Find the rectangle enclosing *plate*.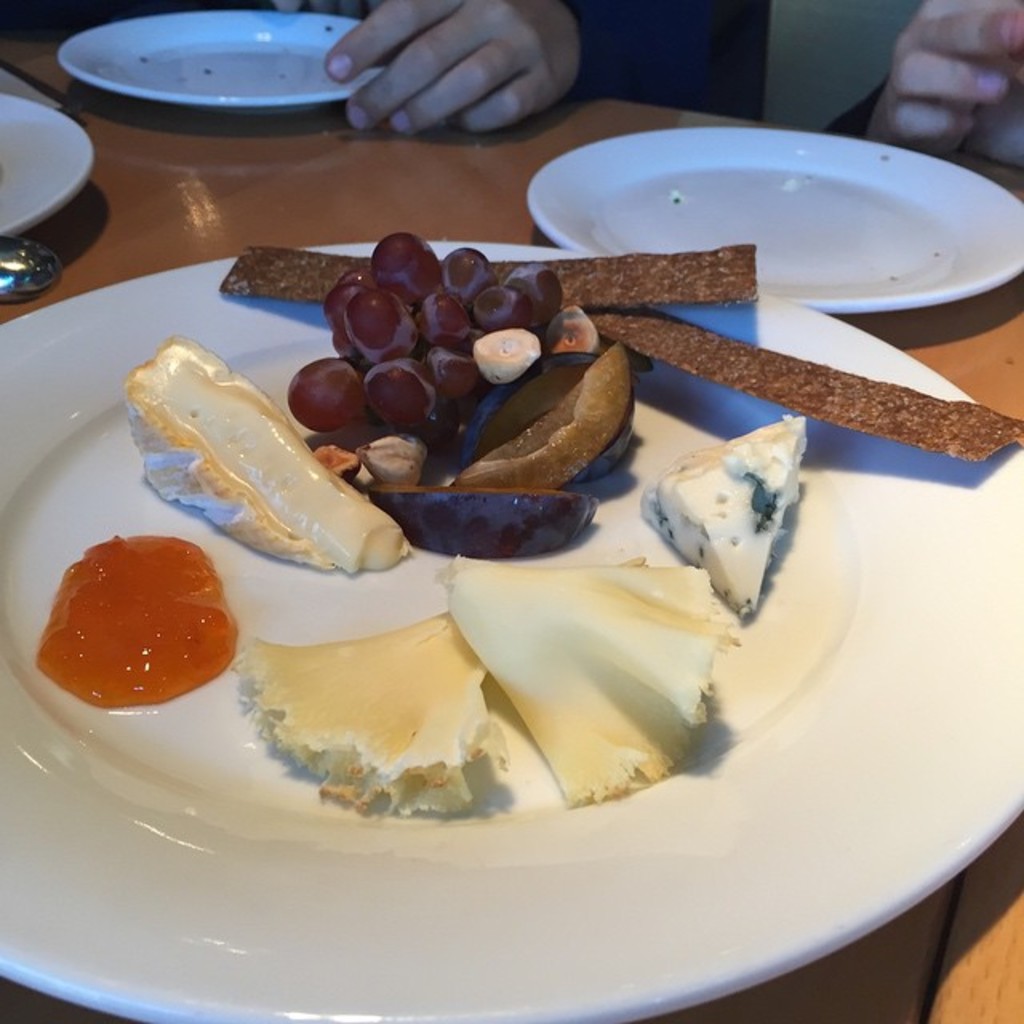
{"x1": 53, "y1": 10, "x2": 394, "y2": 117}.
